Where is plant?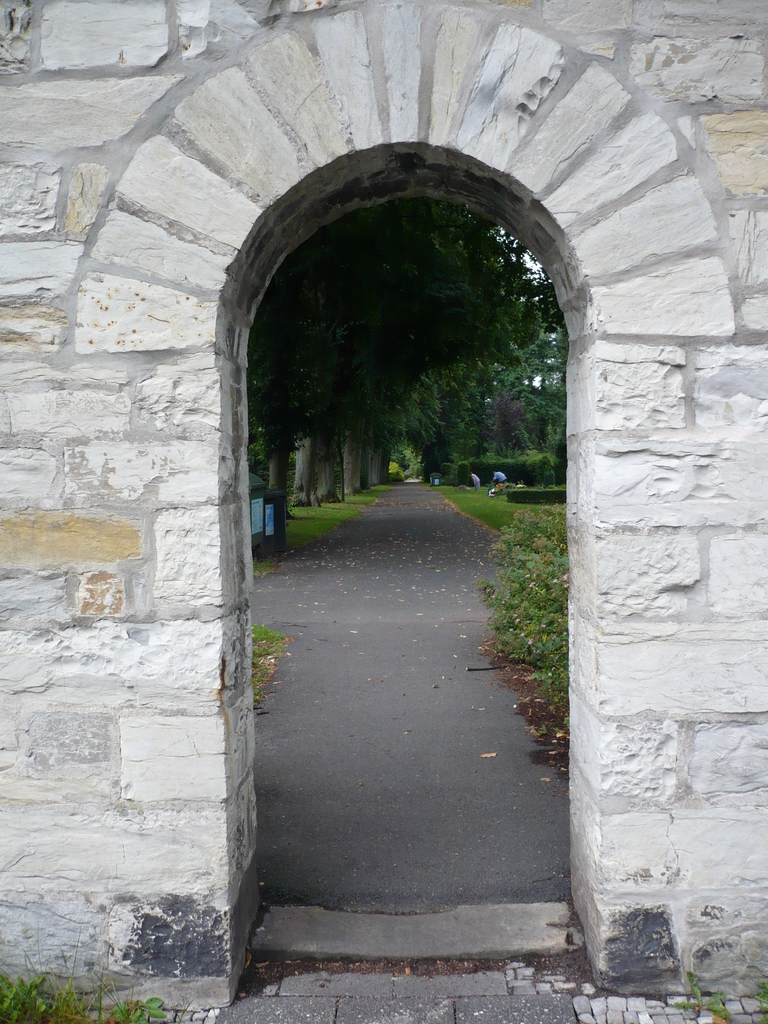
select_region(757, 977, 767, 1011).
